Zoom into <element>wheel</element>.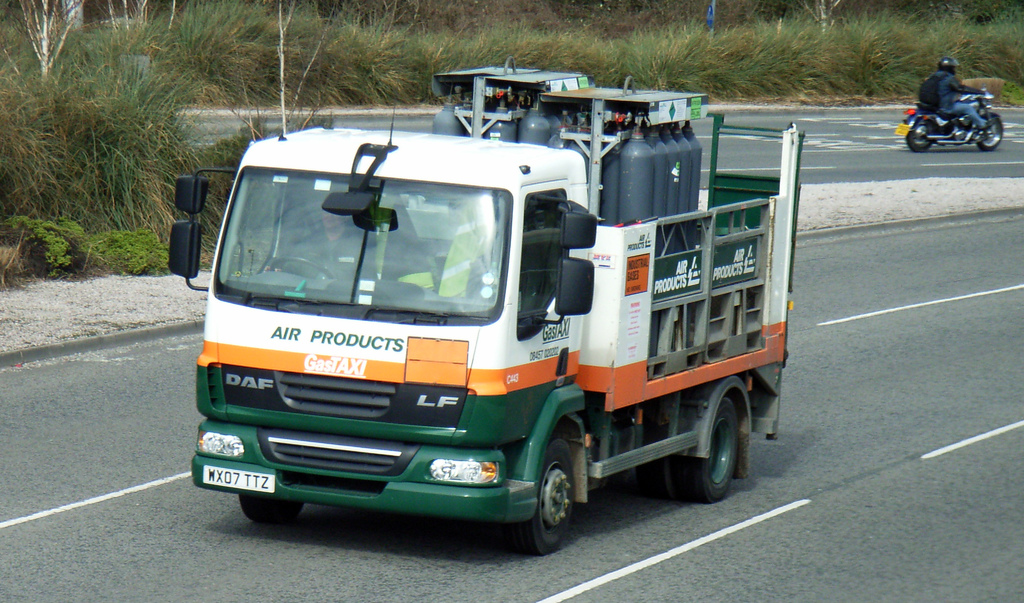
Zoom target: x1=273 y1=256 x2=335 y2=280.
